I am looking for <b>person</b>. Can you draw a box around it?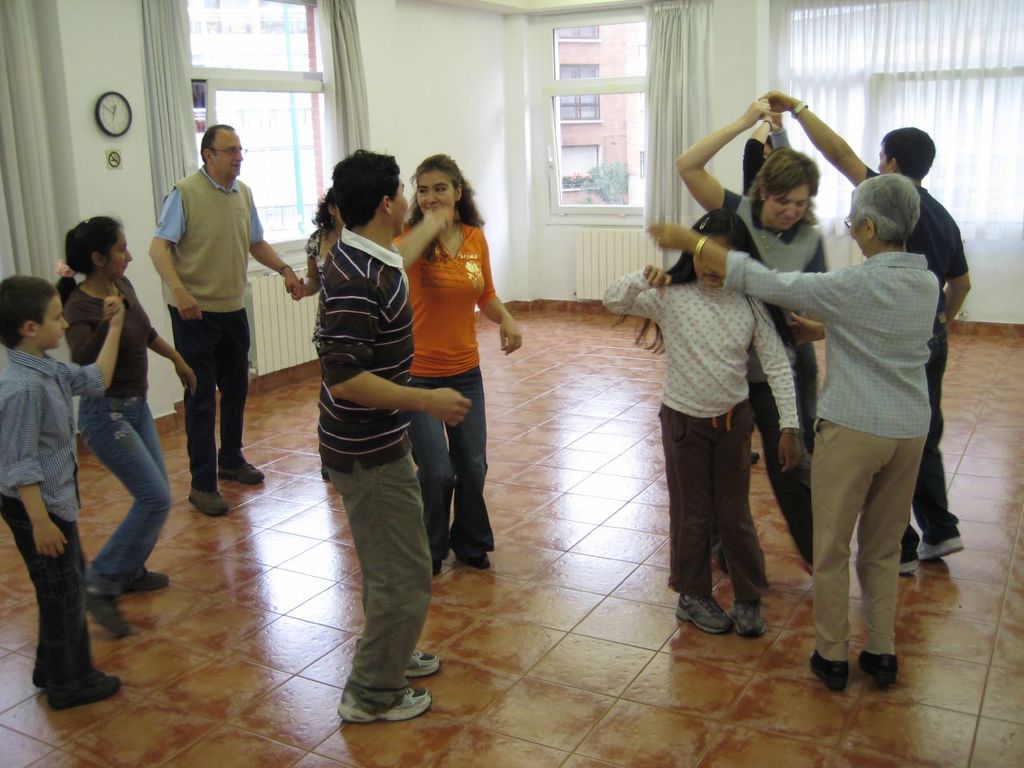
Sure, the bounding box is BBox(55, 213, 198, 637).
